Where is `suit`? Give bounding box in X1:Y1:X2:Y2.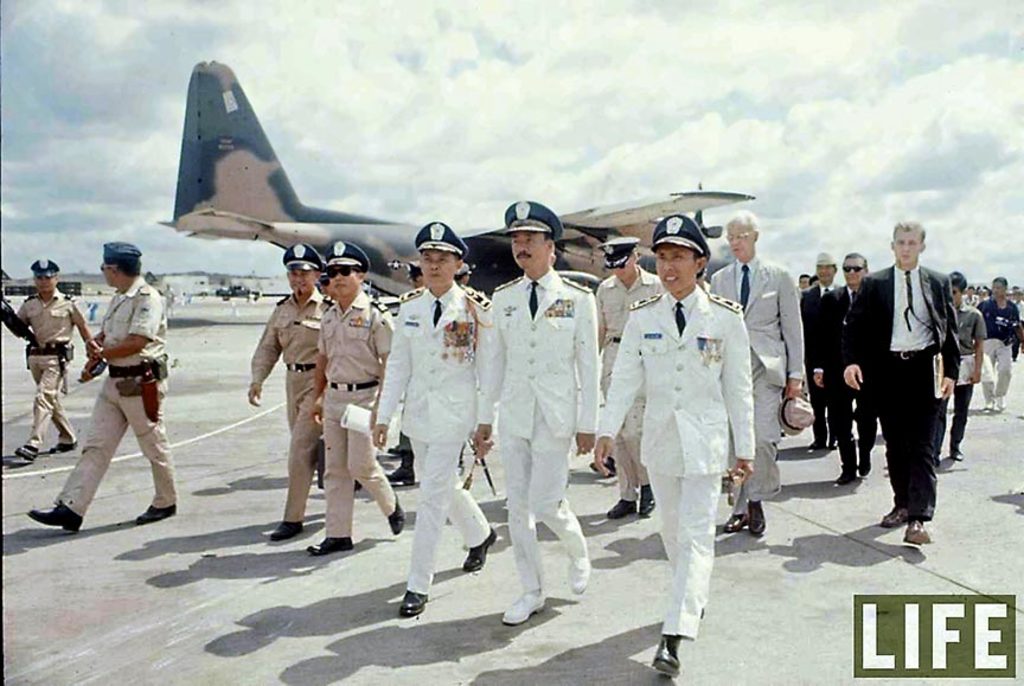
479:268:603:596.
